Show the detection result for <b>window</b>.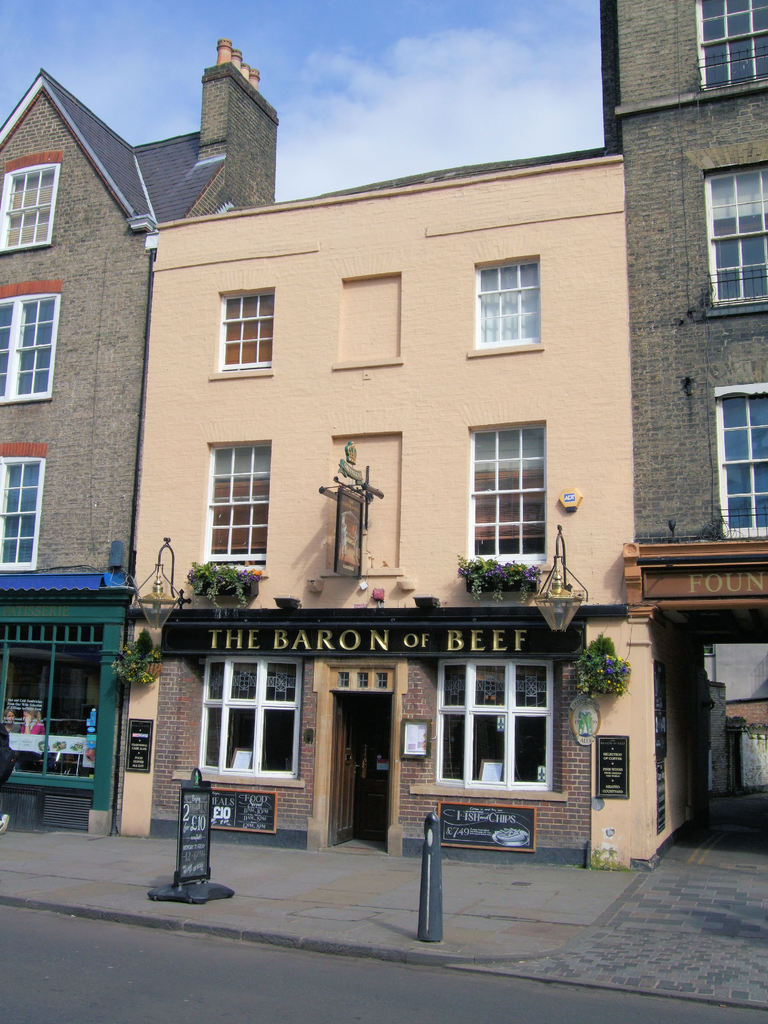
left=711, top=399, right=765, bottom=547.
